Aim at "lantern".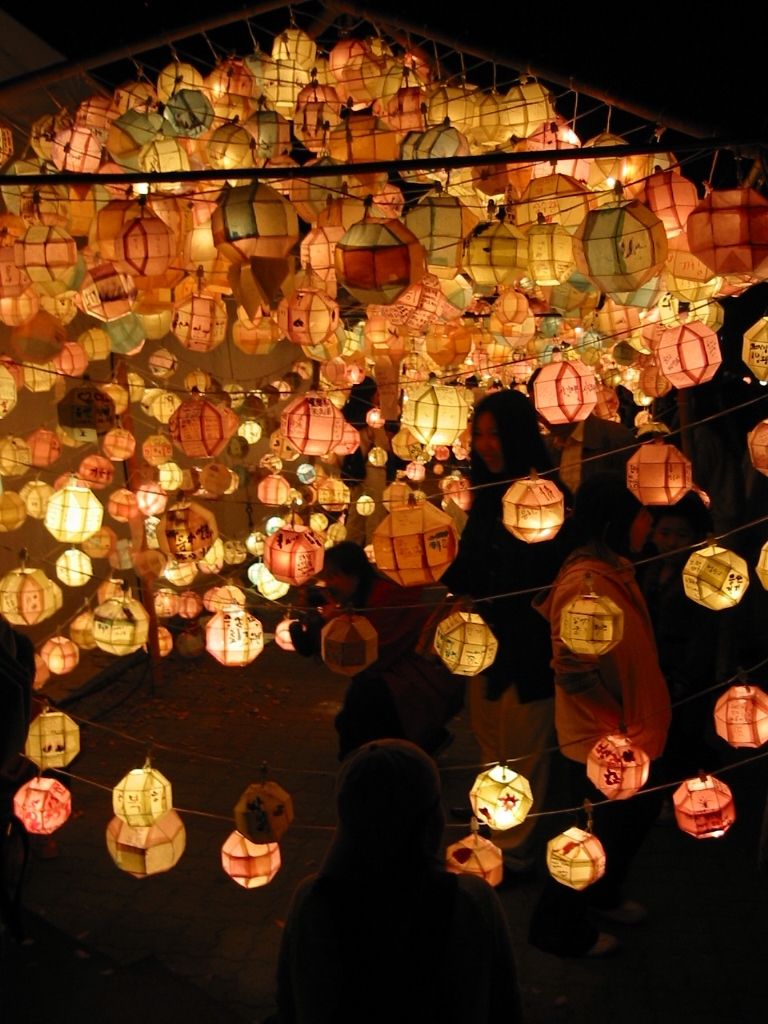
Aimed at l=158, t=462, r=183, b=490.
